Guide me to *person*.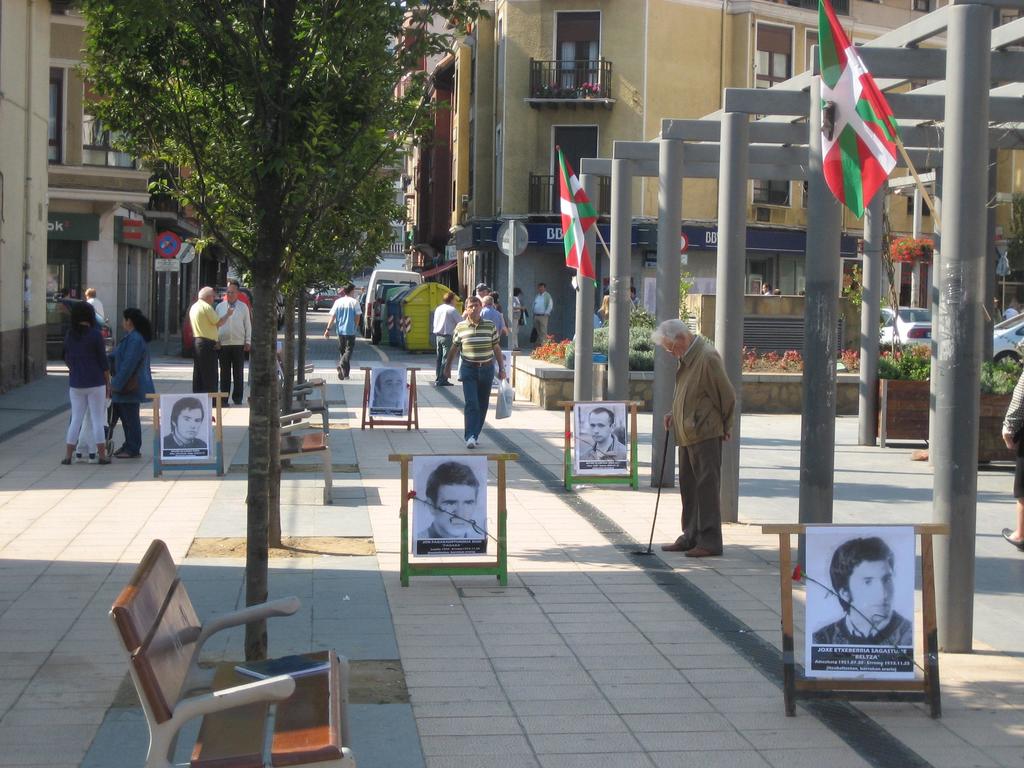
Guidance: {"left": 631, "top": 281, "right": 650, "bottom": 317}.
